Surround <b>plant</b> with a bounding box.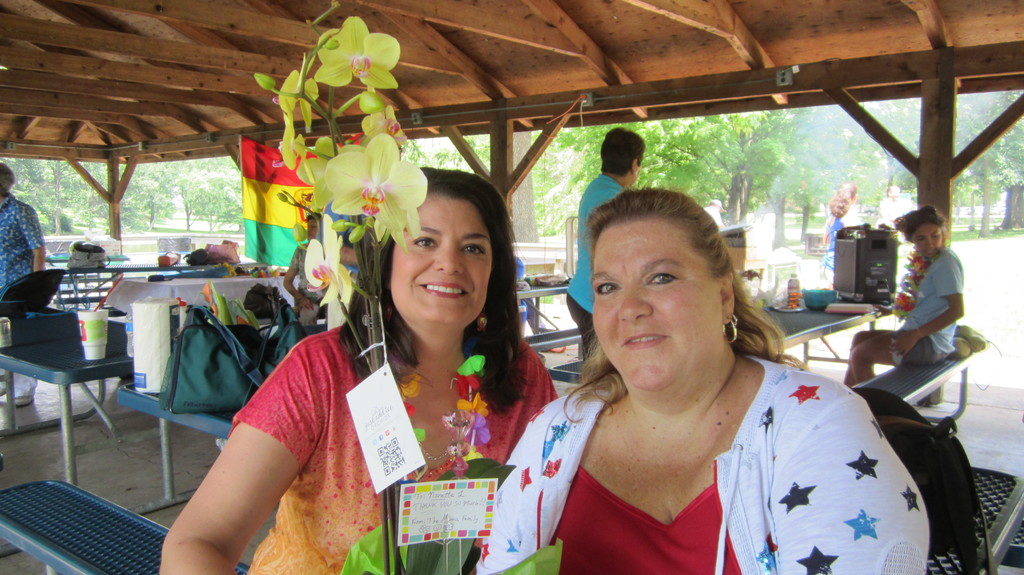
x1=534 y1=292 x2=552 y2=306.
